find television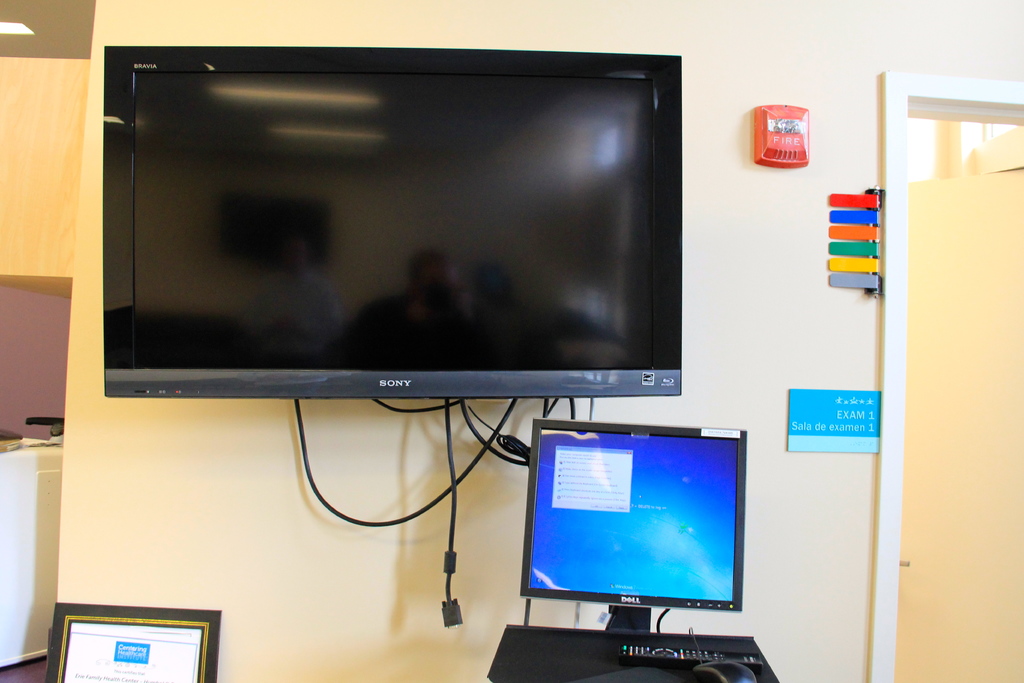
bbox=[99, 46, 683, 400]
